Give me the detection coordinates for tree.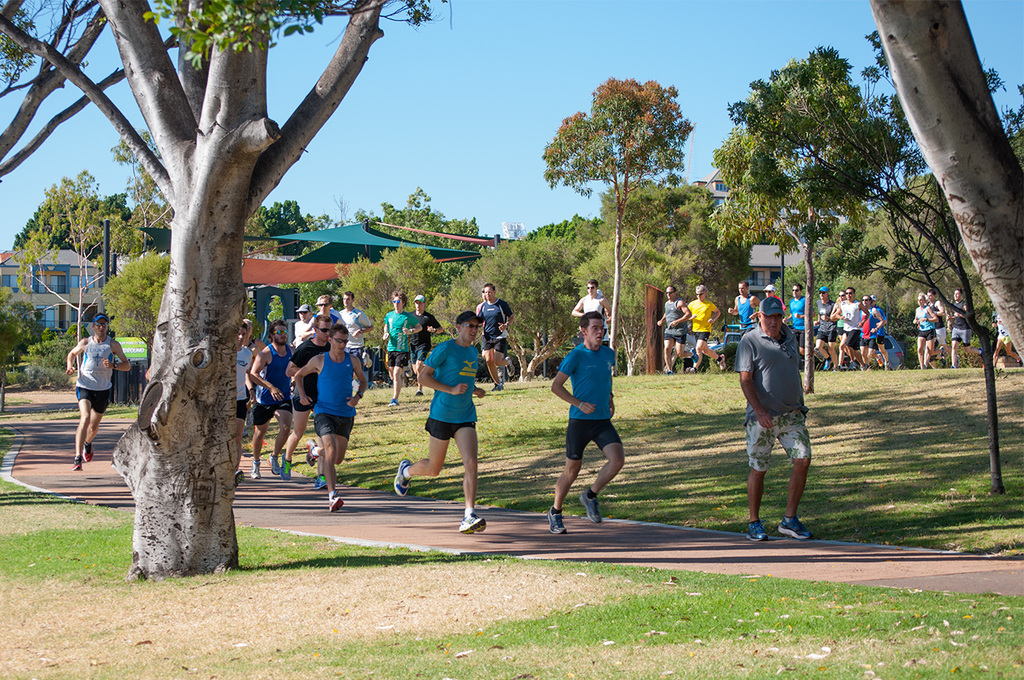
l=345, t=184, r=483, b=260.
